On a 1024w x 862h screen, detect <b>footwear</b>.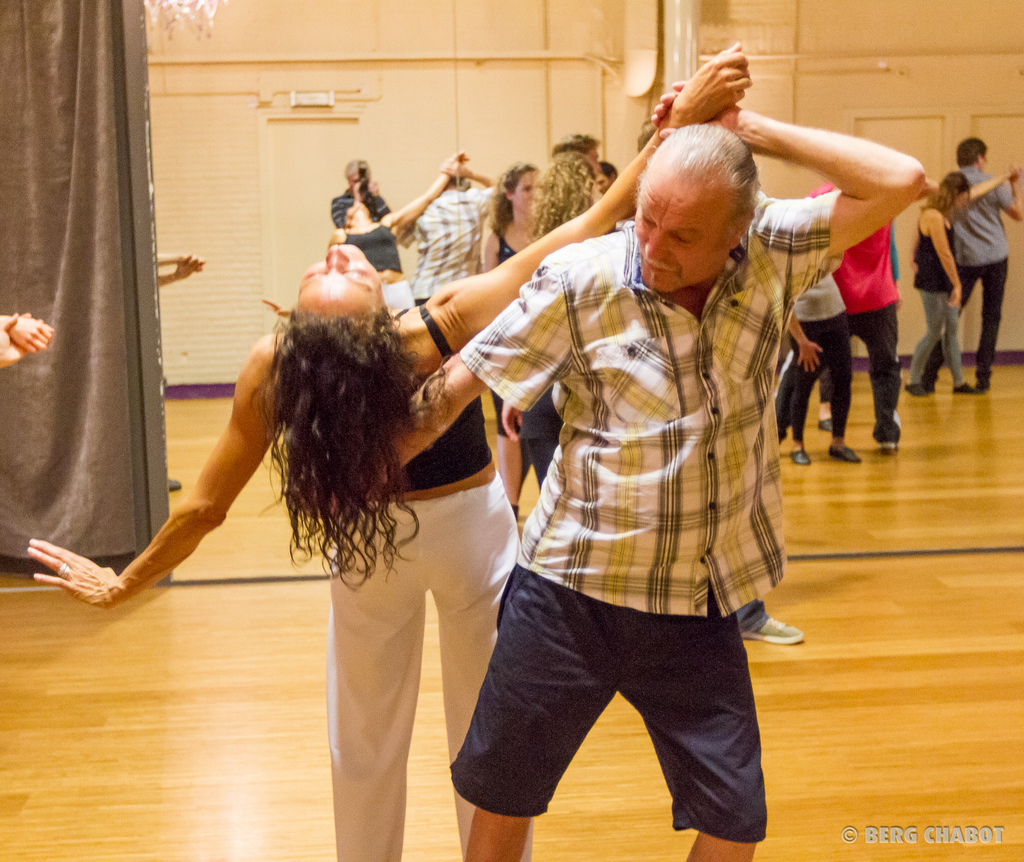
952 382 977 395.
